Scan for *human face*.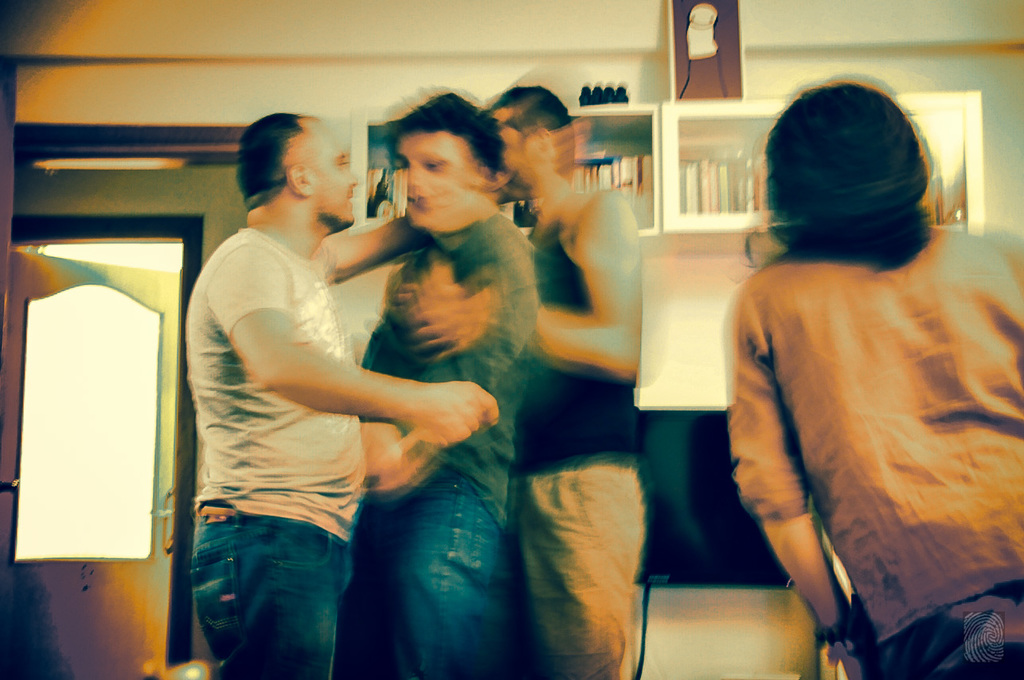
Scan result: (400,123,465,233).
